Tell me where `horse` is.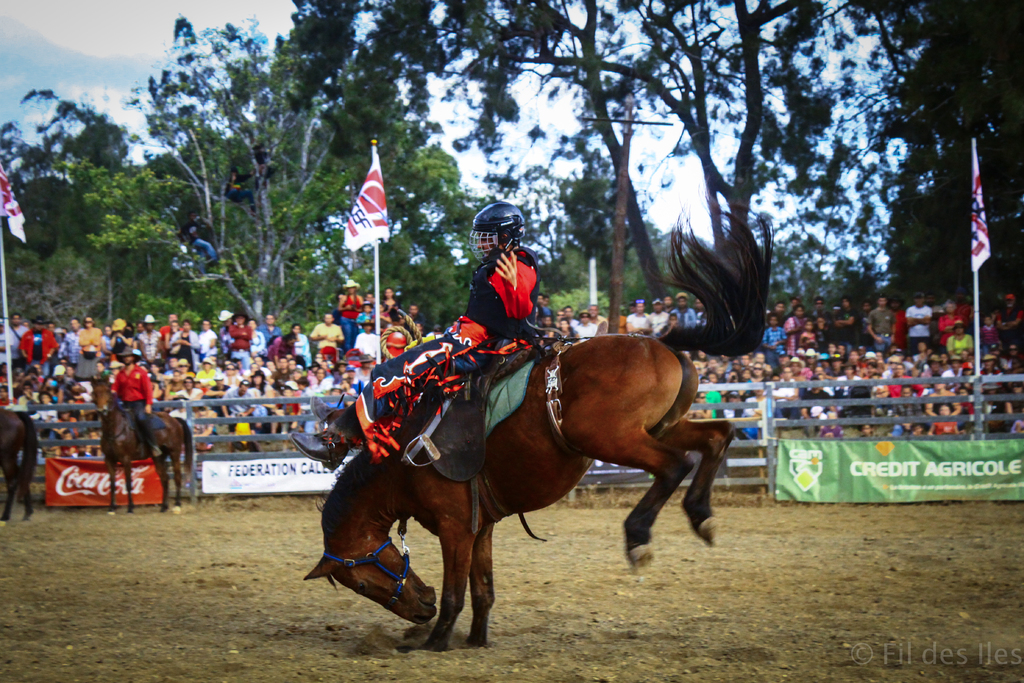
`horse` is at (x1=305, y1=205, x2=771, y2=650).
